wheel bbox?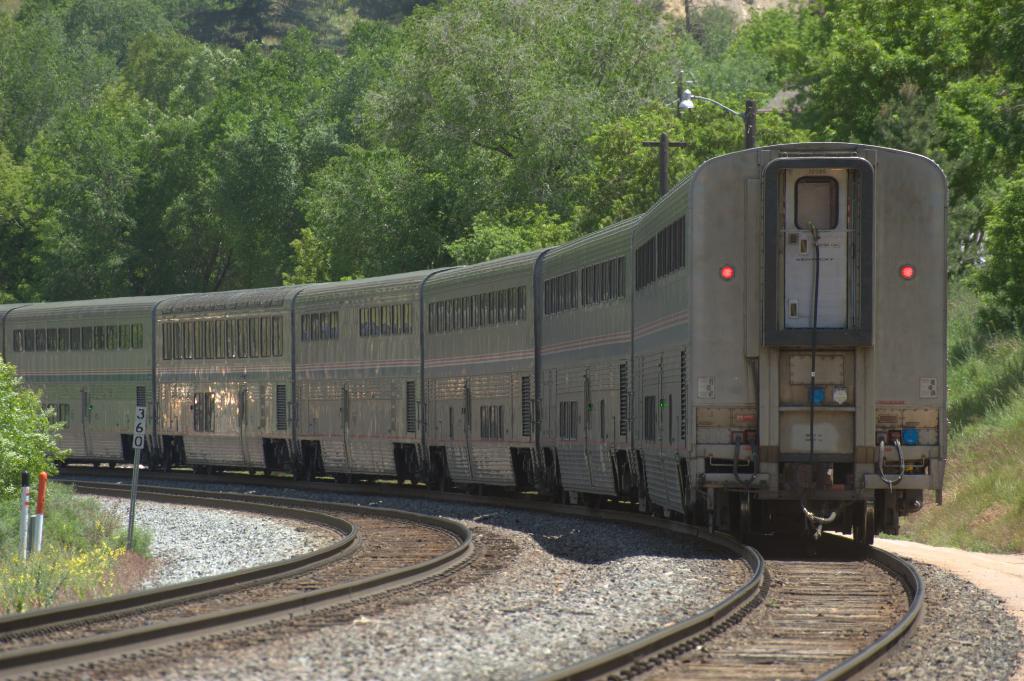
(left=193, top=464, right=200, bottom=476)
